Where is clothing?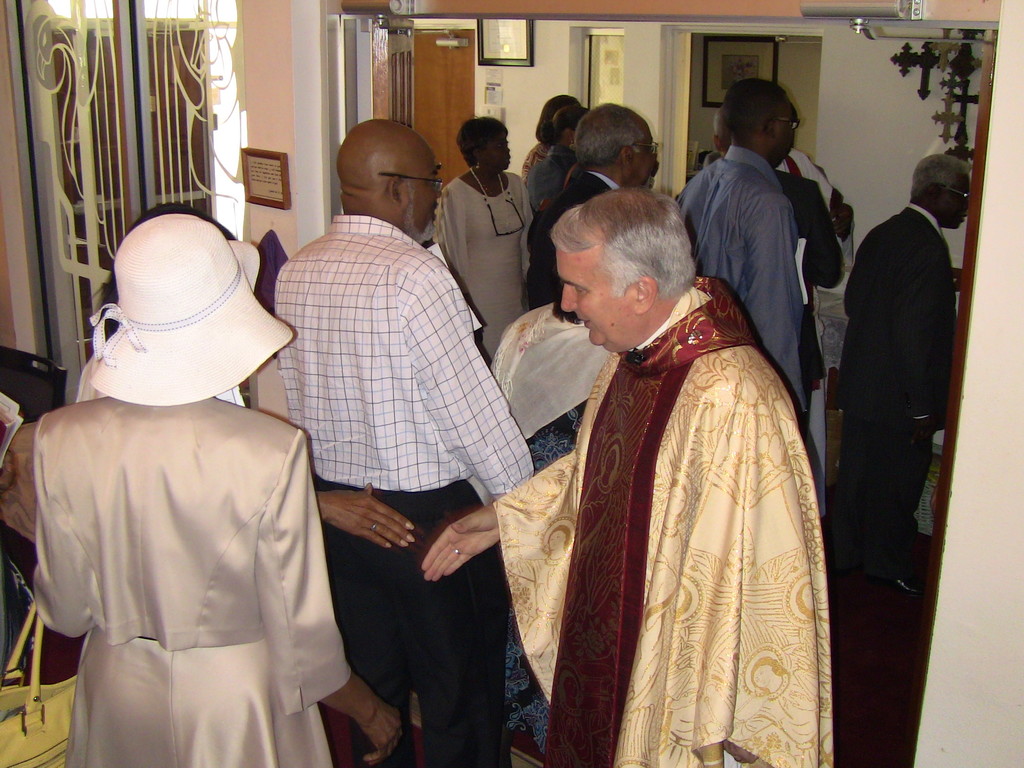
<bbox>786, 150, 842, 209</bbox>.
